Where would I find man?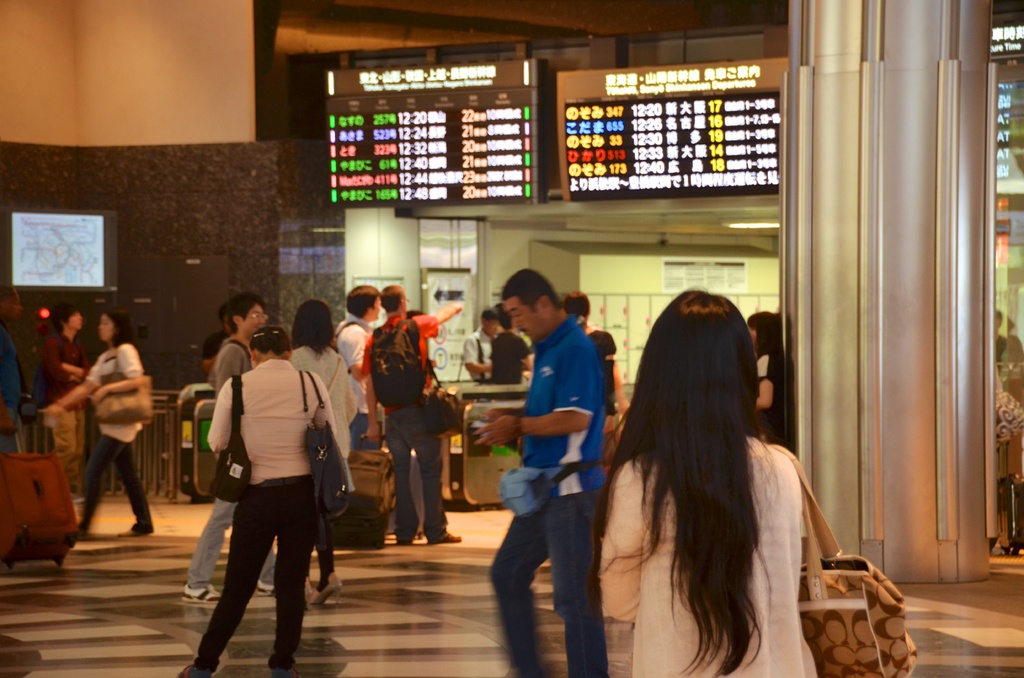
At BBox(472, 267, 604, 677).
